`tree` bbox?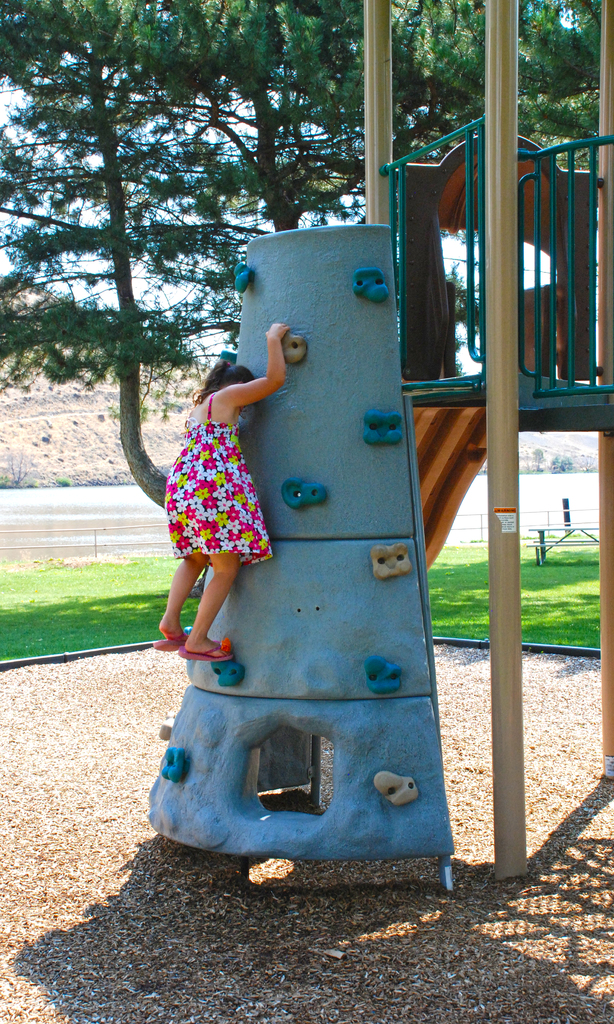
(x1=0, y1=0, x2=613, y2=512)
